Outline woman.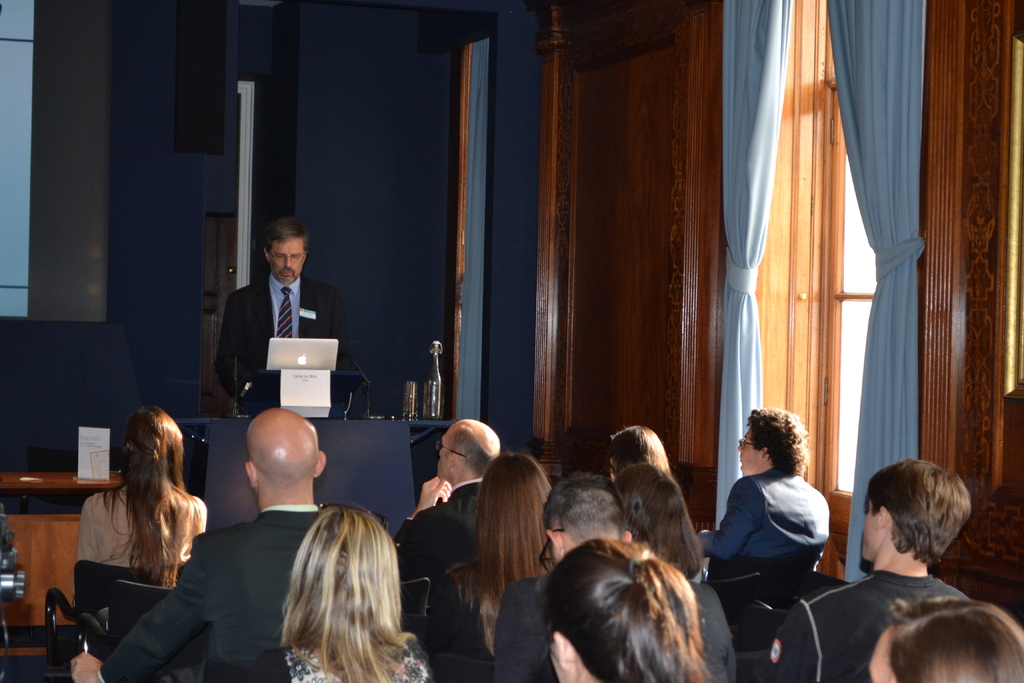
Outline: BBox(538, 531, 717, 682).
